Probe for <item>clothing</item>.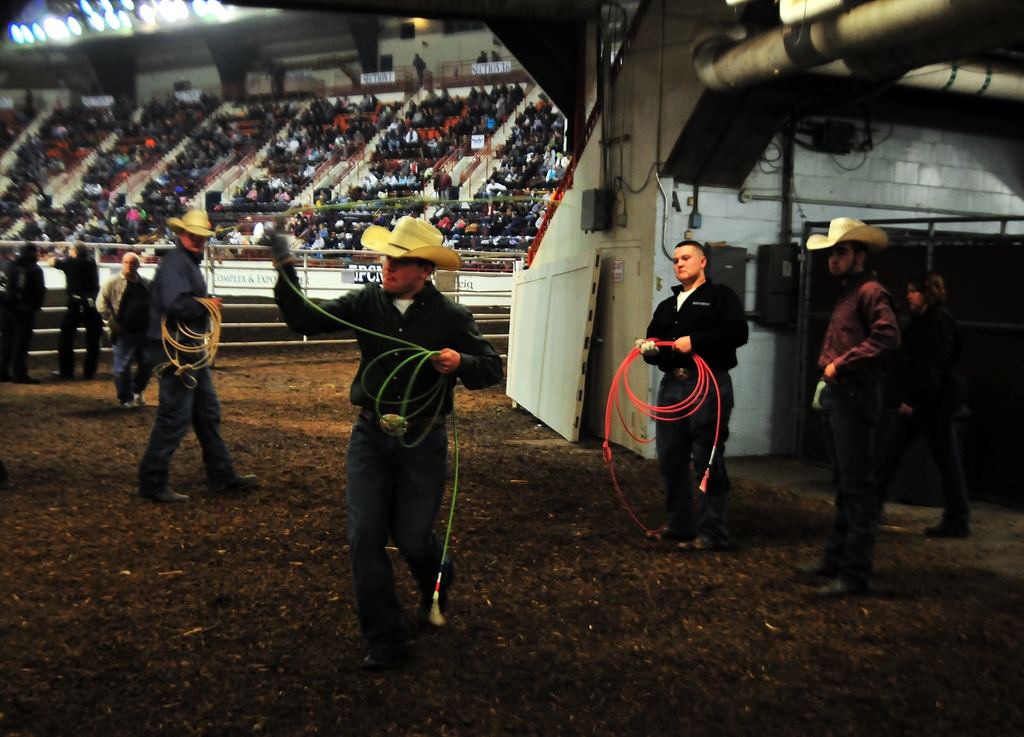
Probe result: pyautogui.locateOnScreen(353, 214, 462, 263).
